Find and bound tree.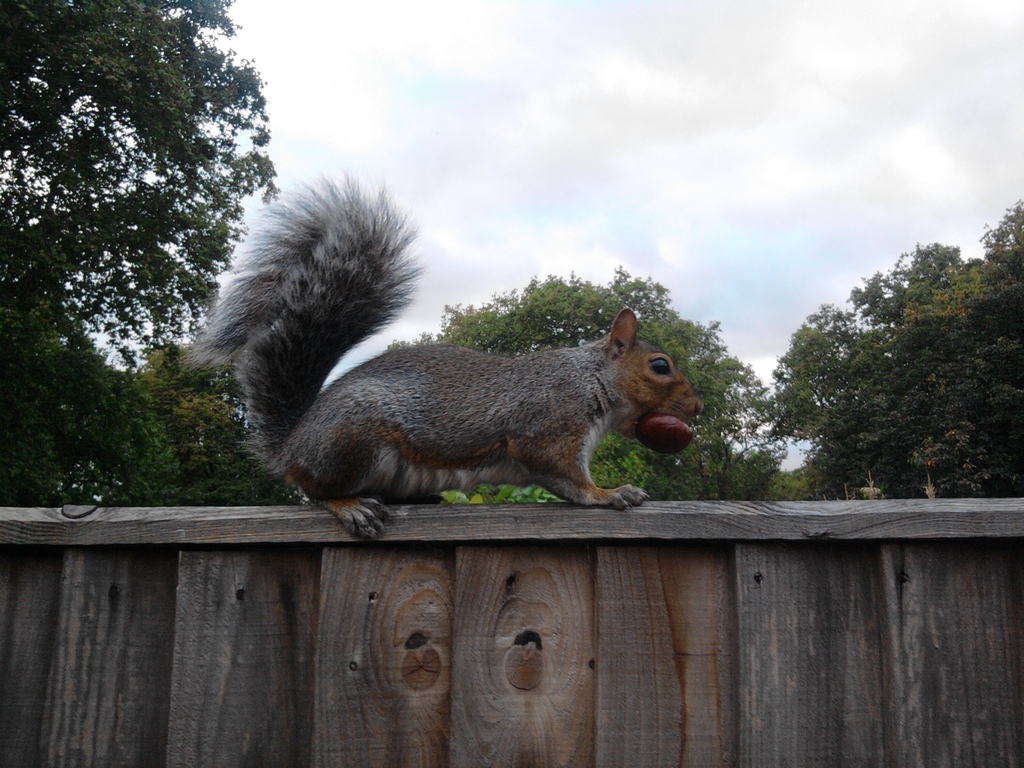
Bound: (left=0, top=0, right=312, bottom=505).
